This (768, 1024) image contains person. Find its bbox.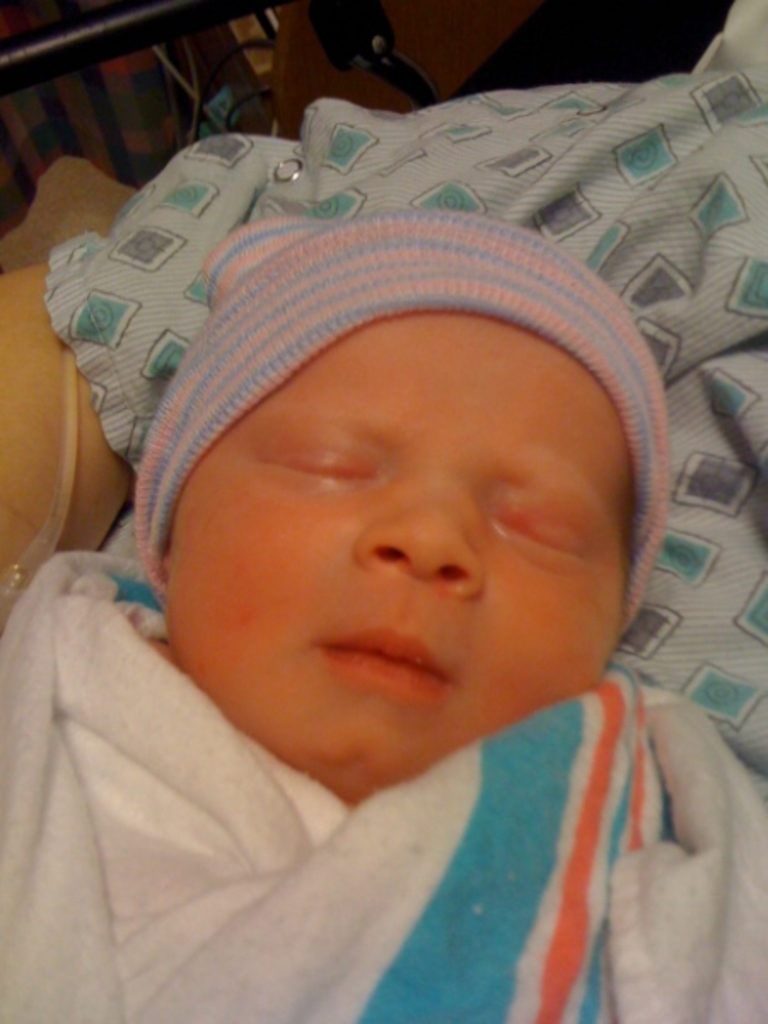
{"left": 41, "top": 169, "right": 761, "bottom": 1009}.
